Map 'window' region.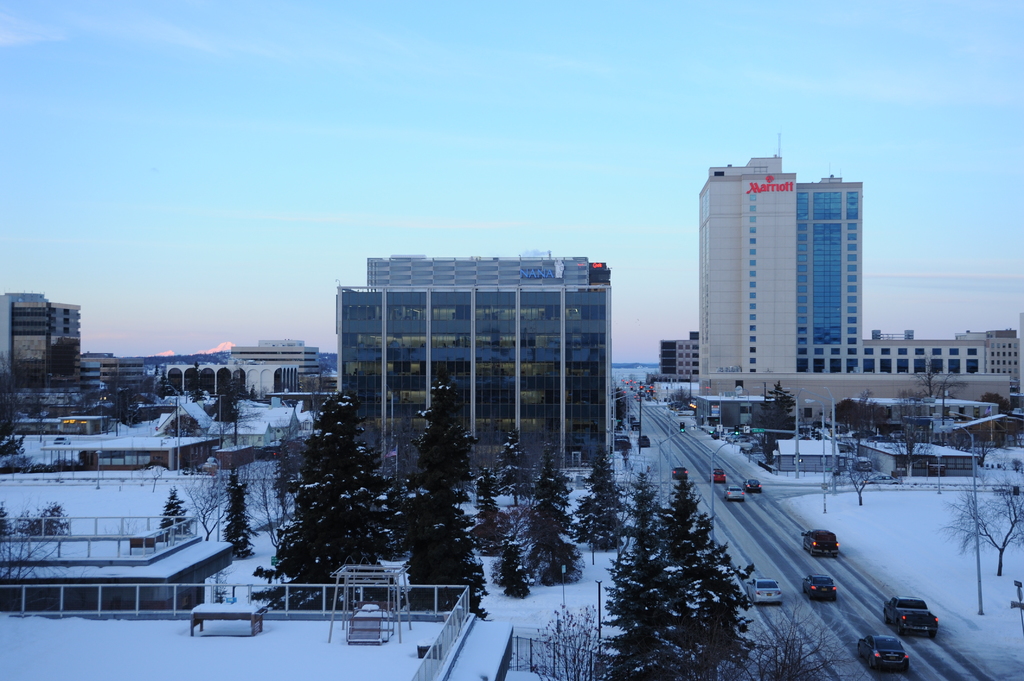
Mapped to bbox=[959, 404, 968, 416].
